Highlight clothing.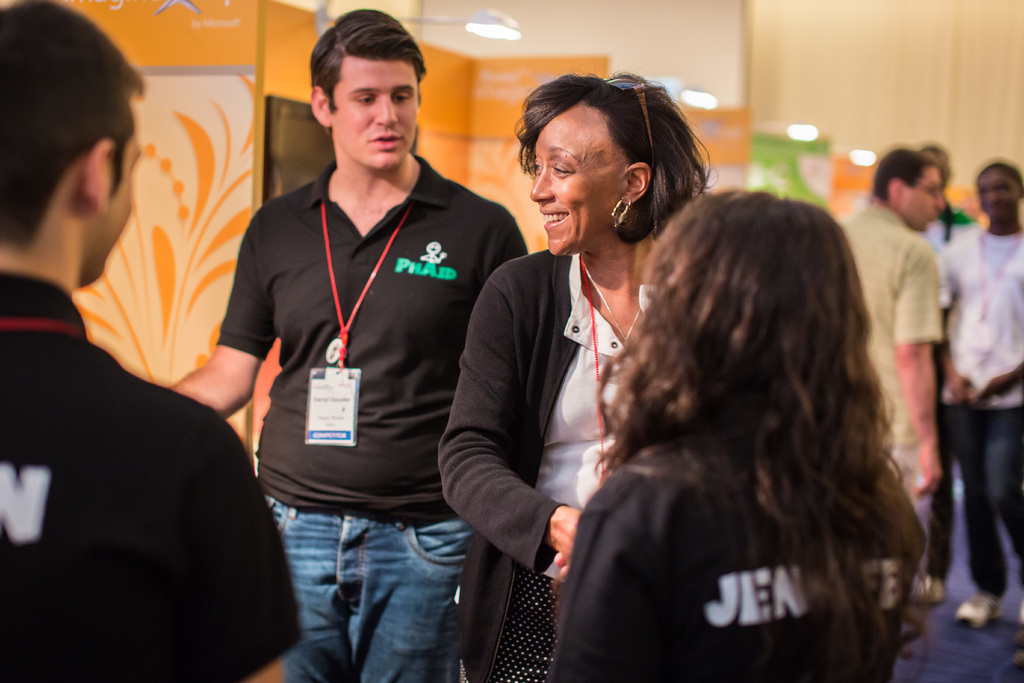
Highlighted region: (0, 268, 306, 680).
